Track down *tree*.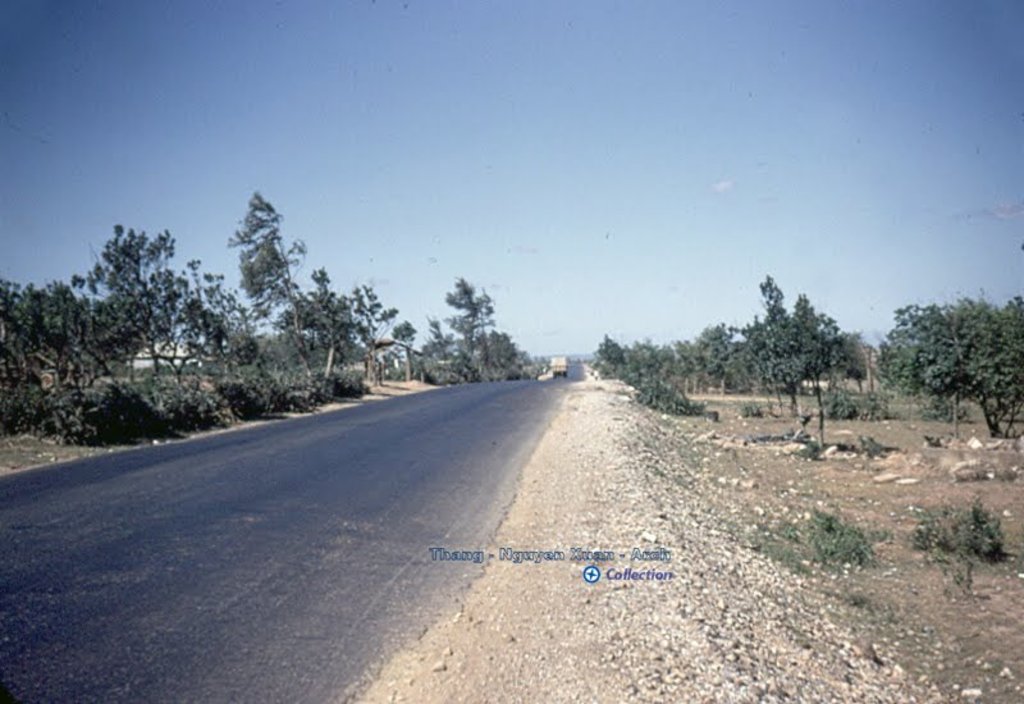
Tracked to bbox=(946, 294, 1023, 431).
